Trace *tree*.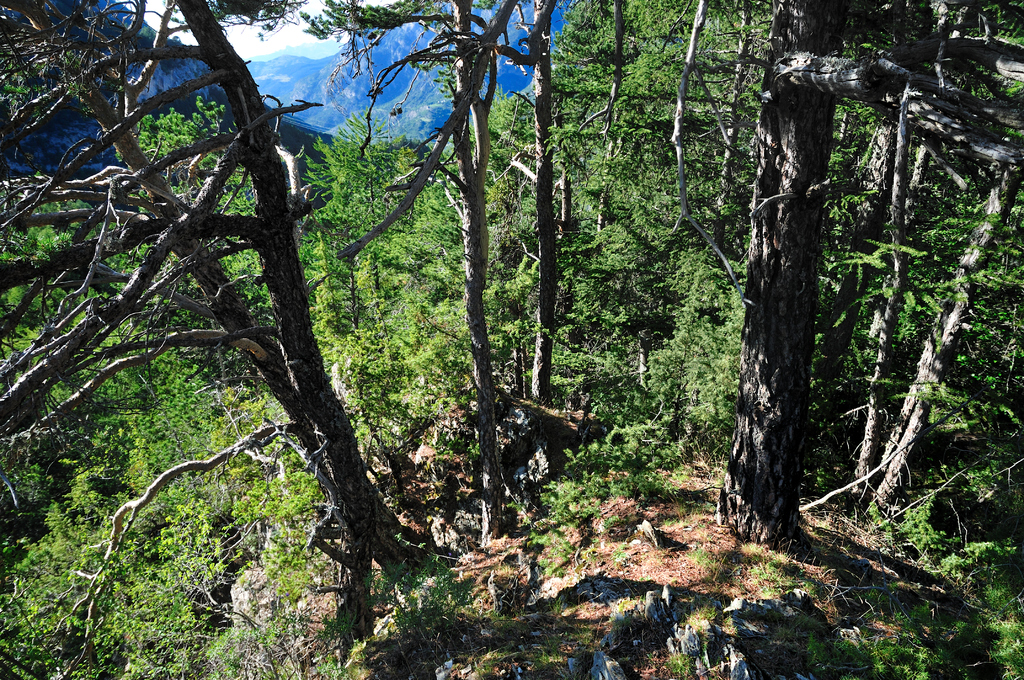
Traced to (left=586, top=86, right=985, bottom=526).
